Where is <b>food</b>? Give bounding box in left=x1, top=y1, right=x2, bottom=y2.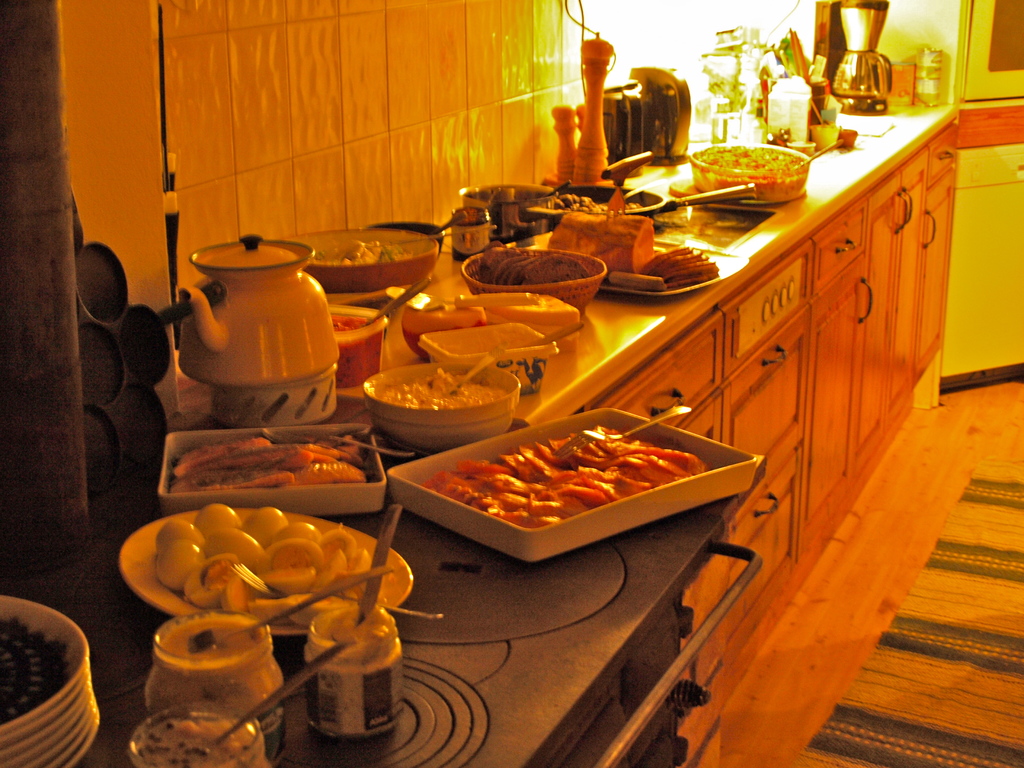
left=378, top=366, right=508, bottom=408.
